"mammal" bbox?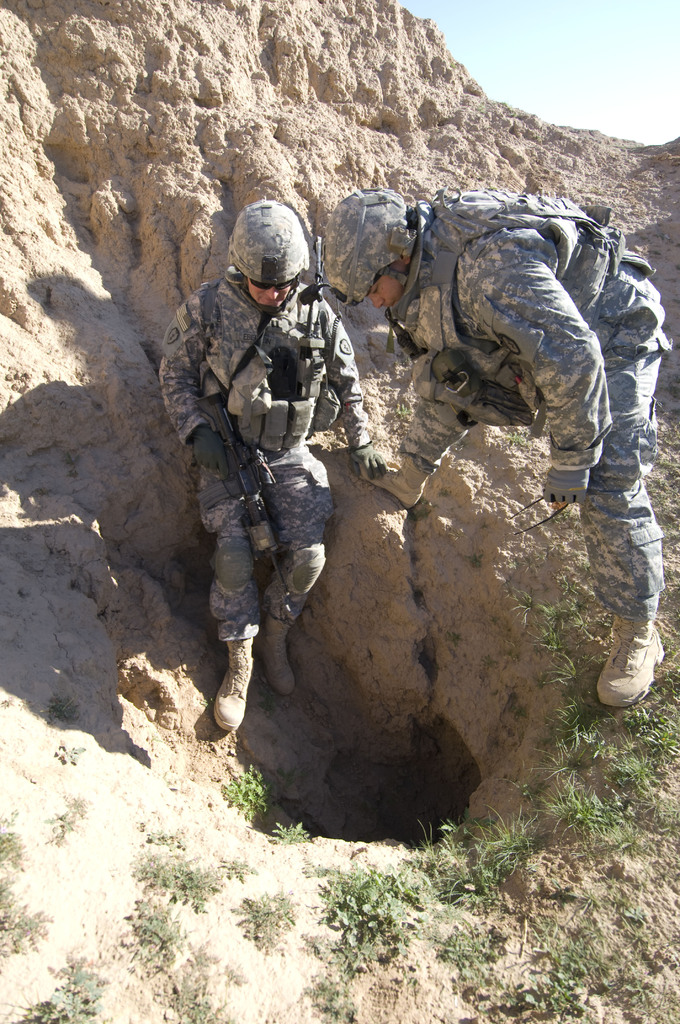
156:197:366:723
